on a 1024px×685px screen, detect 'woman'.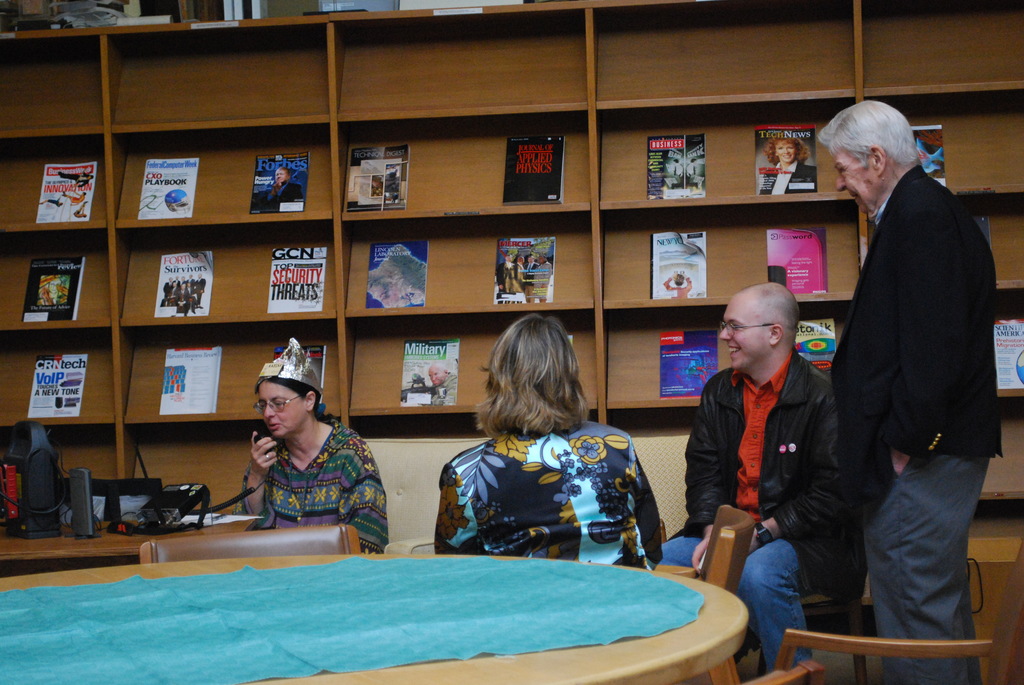
crop(427, 331, 661, 582).
